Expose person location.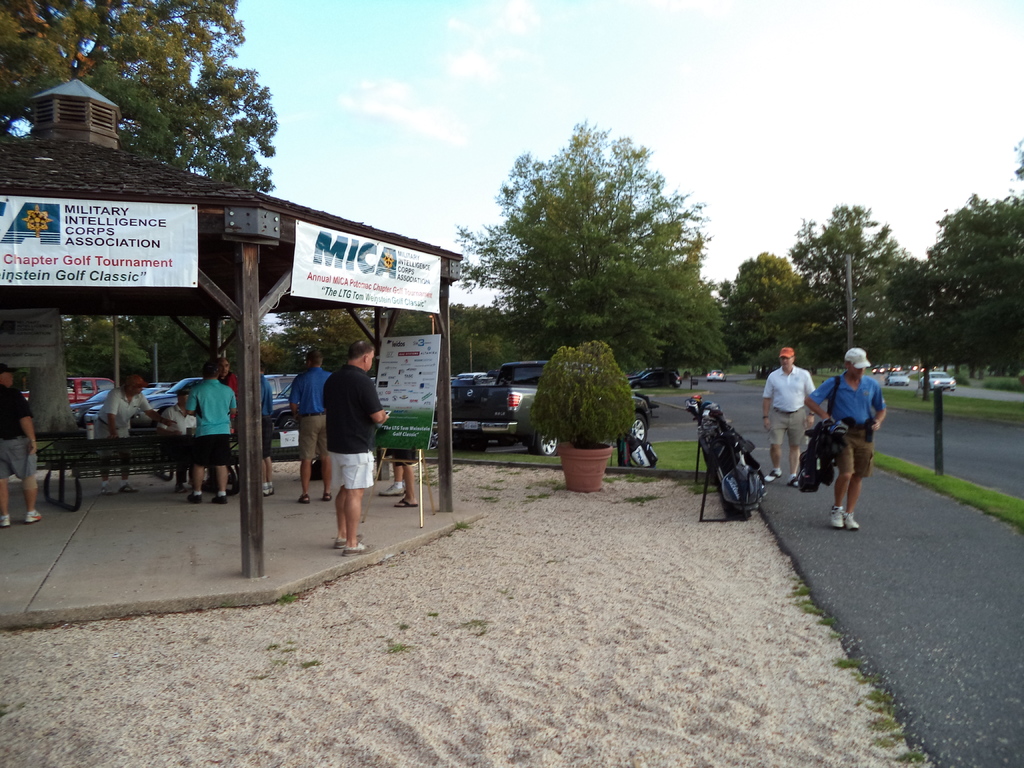
Exposed at l=260, t=366, r=276, b=497.
